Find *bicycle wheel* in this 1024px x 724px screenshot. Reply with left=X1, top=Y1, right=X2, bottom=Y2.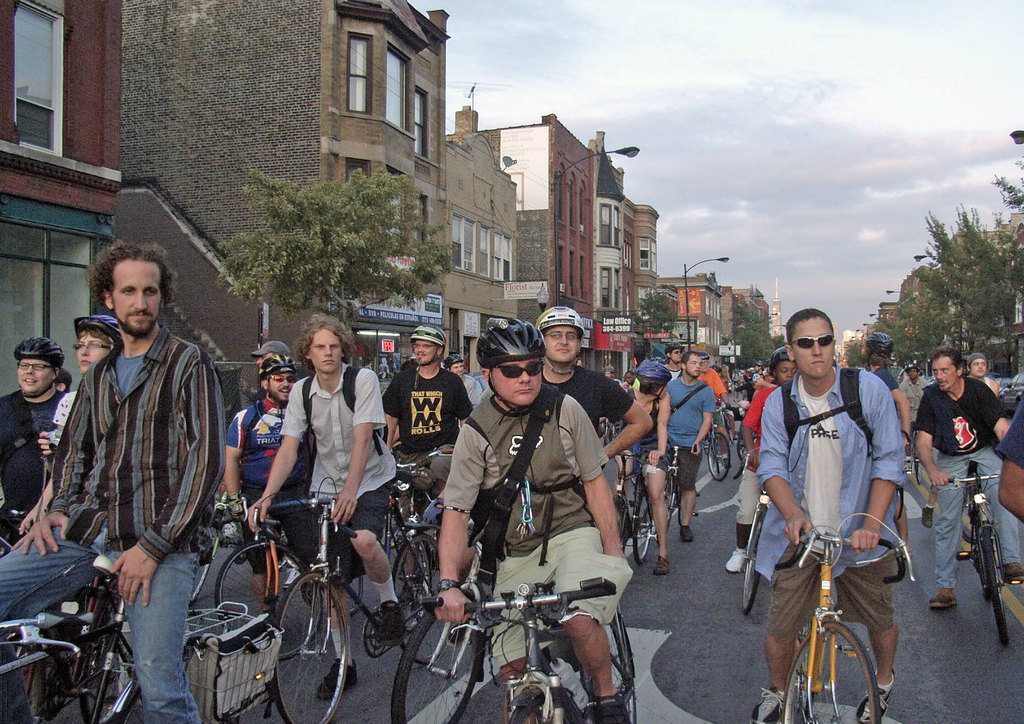
left=508, top=703, right=585, bottom=723.
